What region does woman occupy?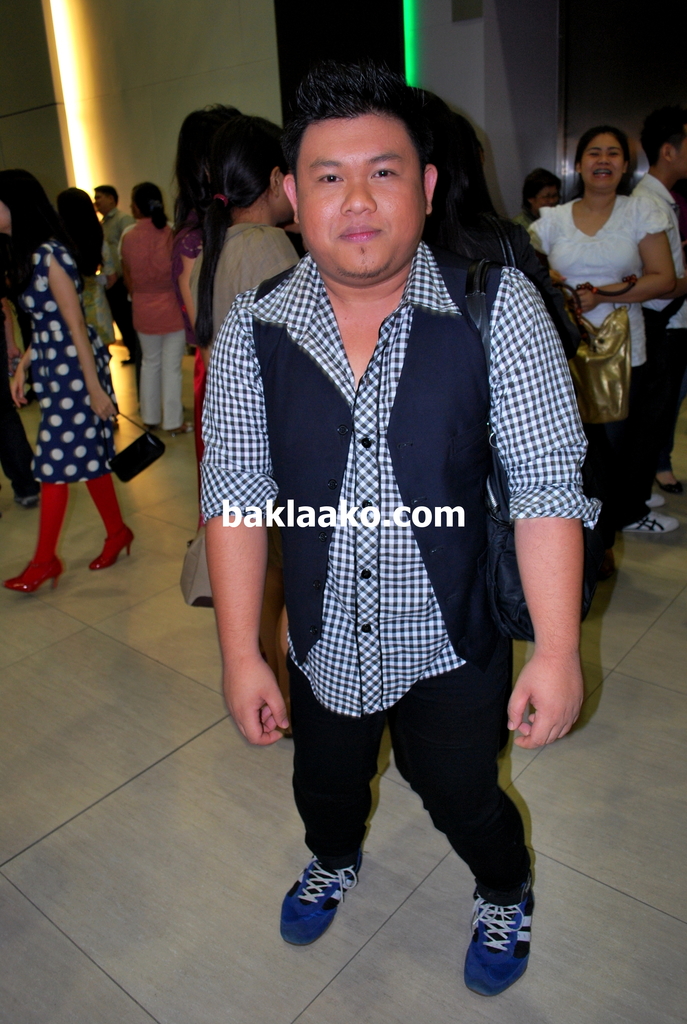
{"x1": 191, "y1": 110, "x2": 297, "y2": 734}.
